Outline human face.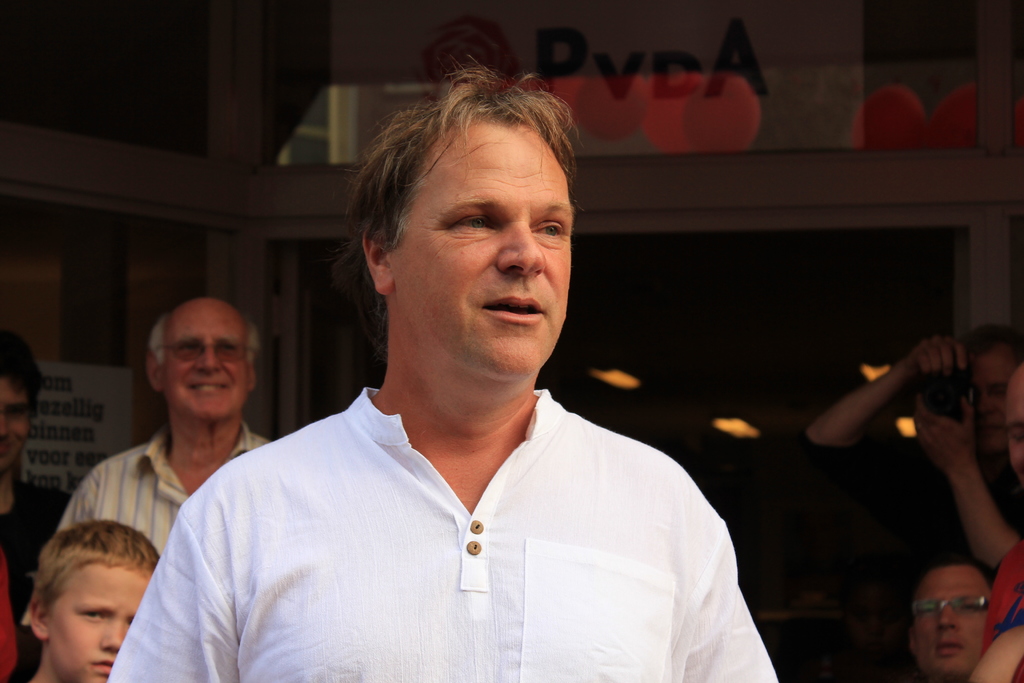
Outline: (x1=973, y1=356, x2=1016, y2=450).
